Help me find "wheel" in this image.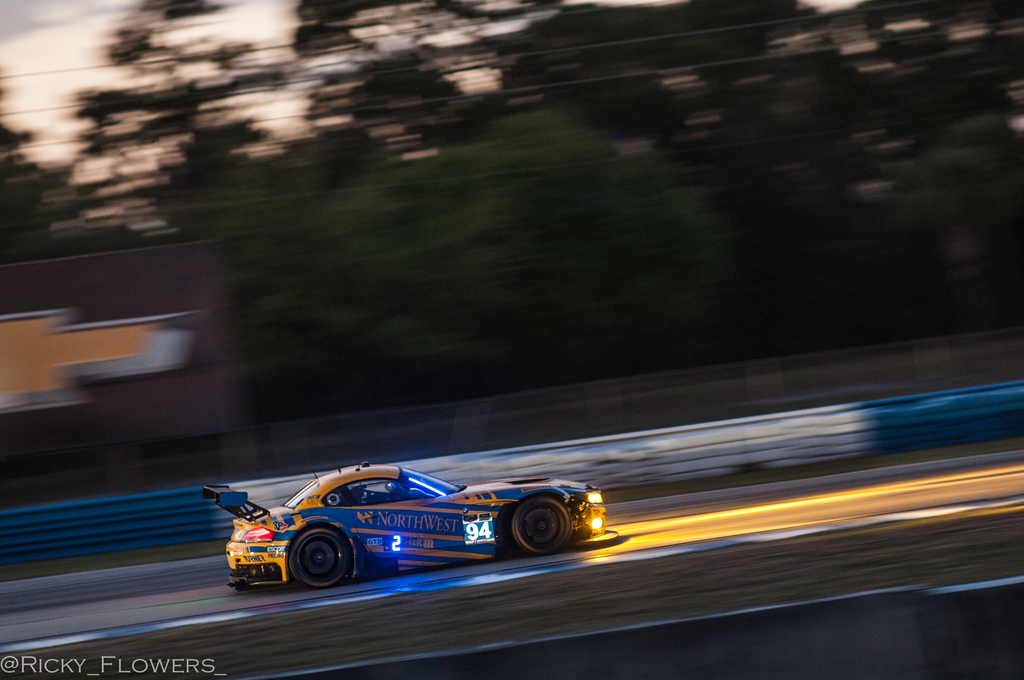
Found it: box(276, 539, 360, 597).
